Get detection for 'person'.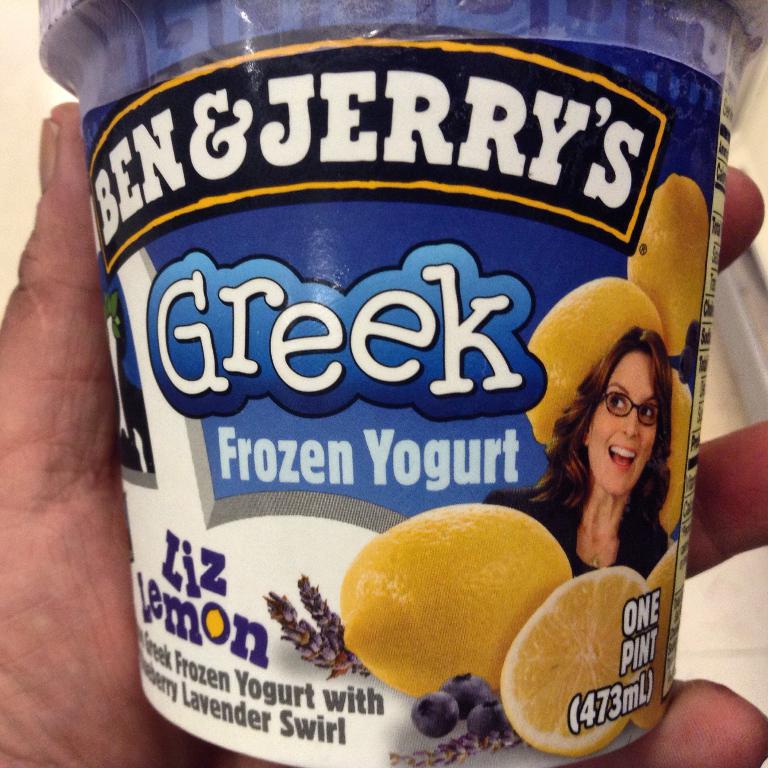
Detection: <bbox>0, 96, 767, 764</bbox>.
